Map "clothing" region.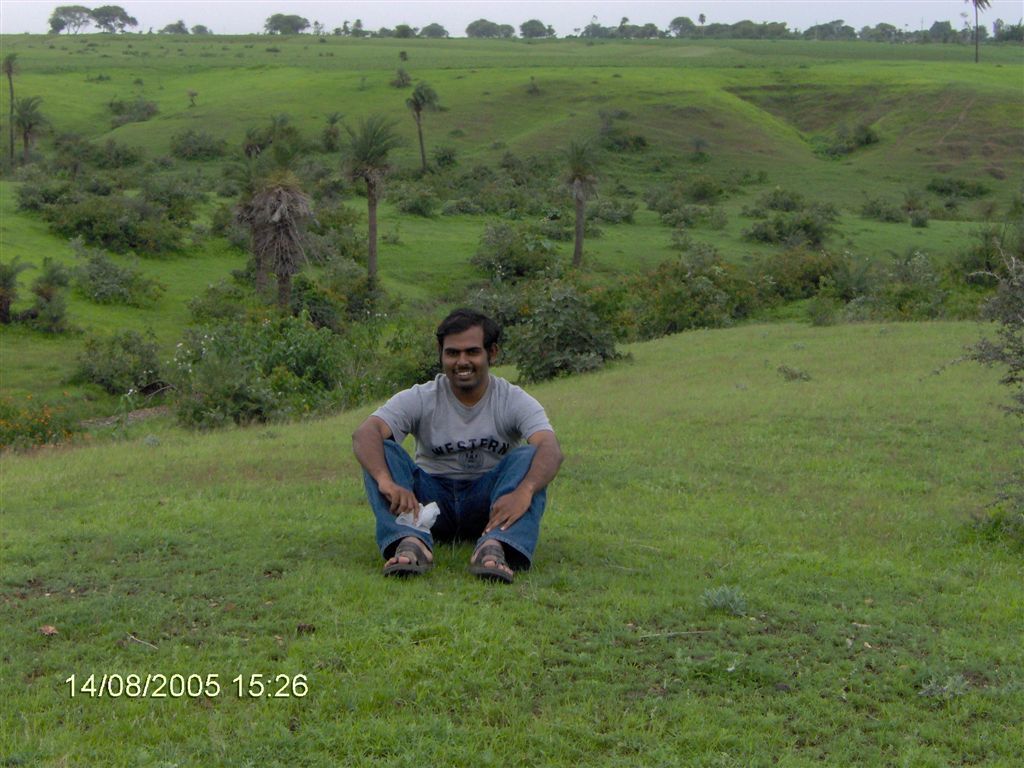
Mapped to BBox(364, 364, 558, 570).
